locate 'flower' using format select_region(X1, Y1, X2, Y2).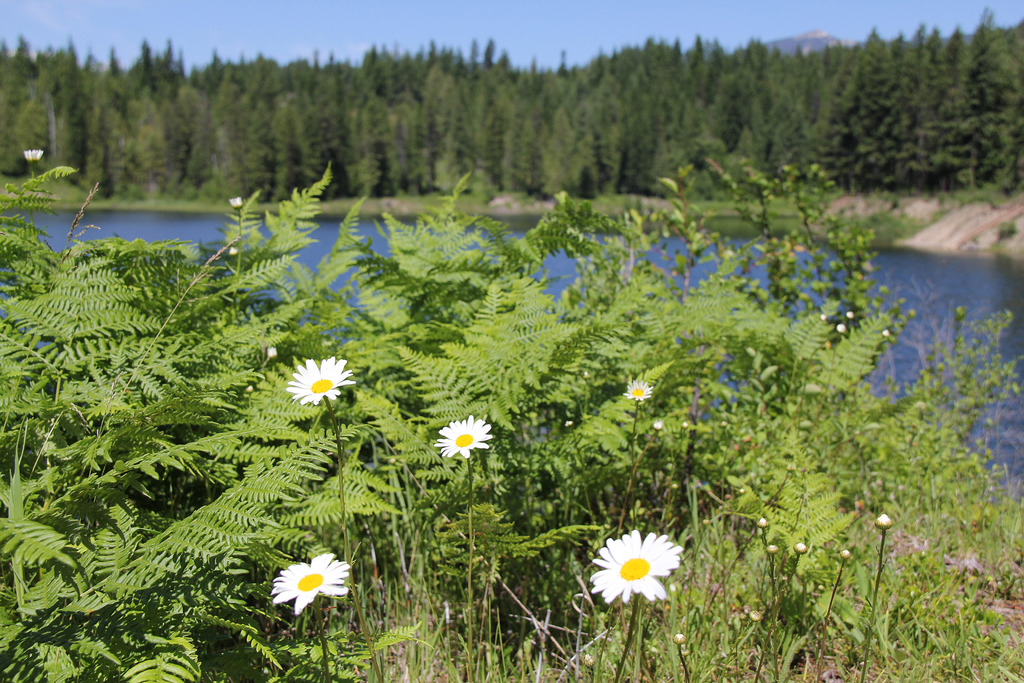
select_region(228, 194, 248, 215).
